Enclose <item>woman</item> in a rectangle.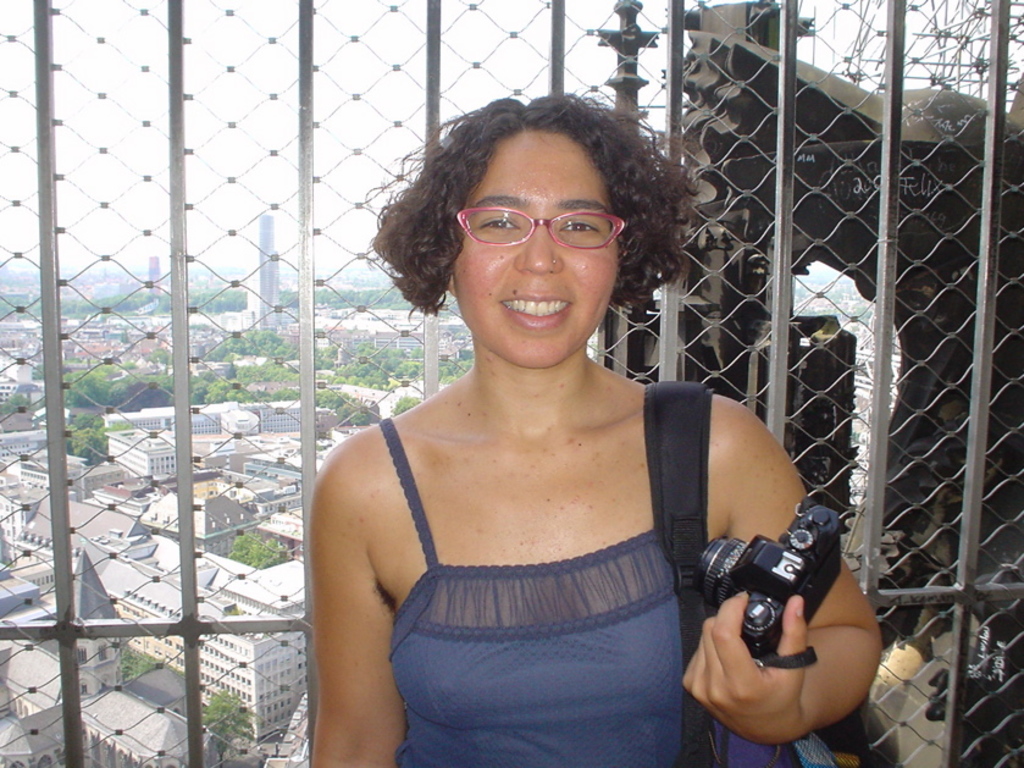
(308, 92, 885, 767).
